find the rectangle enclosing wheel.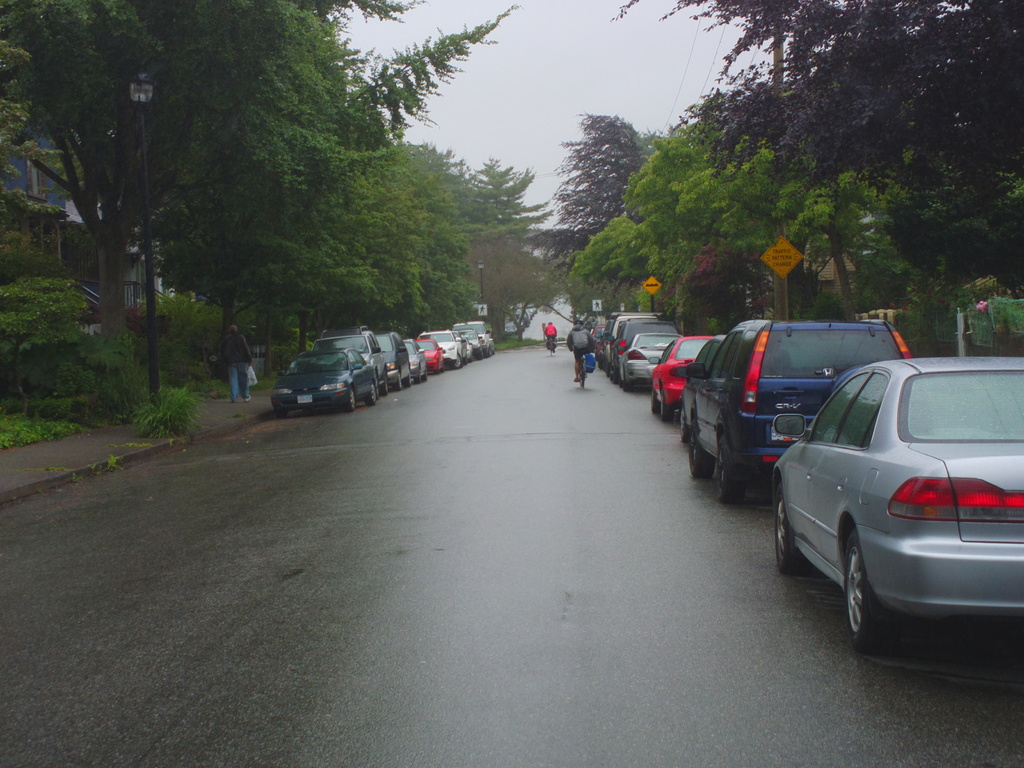
<region>775, 479, 808, 575</region>.
